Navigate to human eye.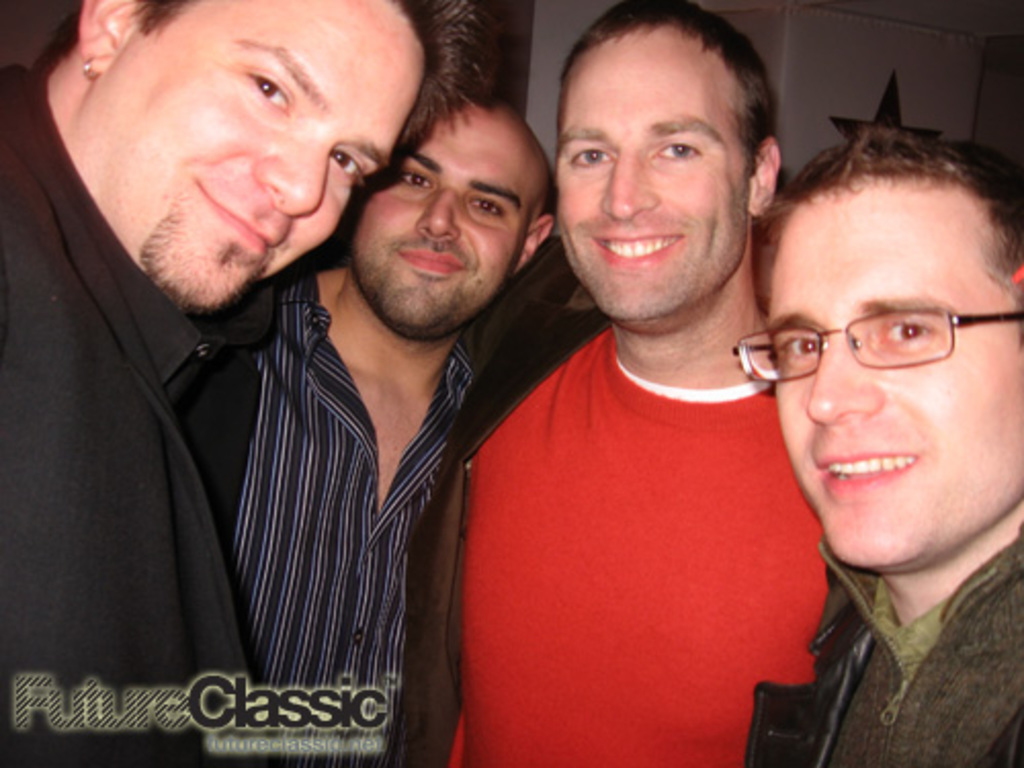
Navigation target: {"left": 467, "top": 188, "right": 510, "bottom": 219}.
